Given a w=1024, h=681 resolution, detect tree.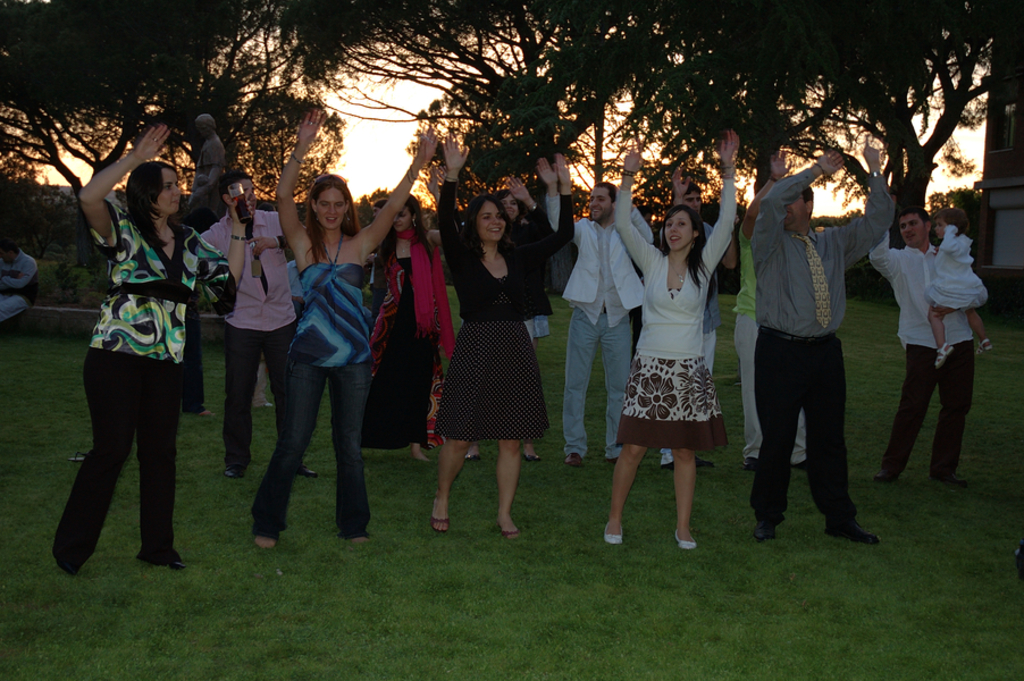
(402, 62, 563, 221).
